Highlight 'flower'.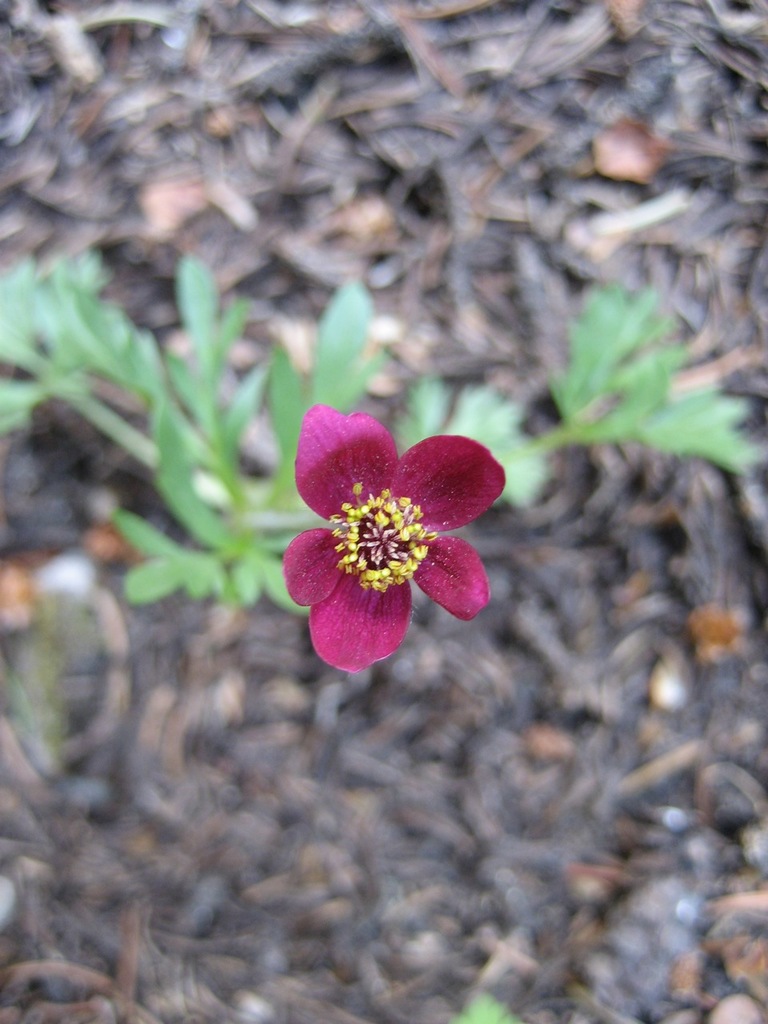
Highlighted region: (x1=277, y1=399, x2=502, y2=668).
